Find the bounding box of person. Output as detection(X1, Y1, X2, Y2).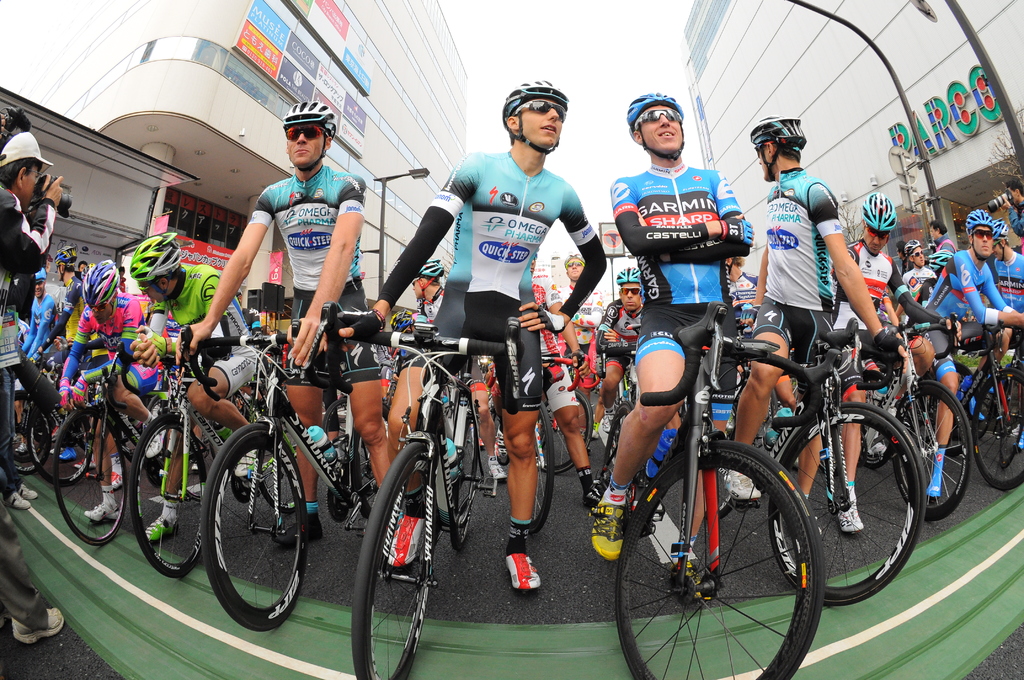
detection(994, 214, 1023, 310).
